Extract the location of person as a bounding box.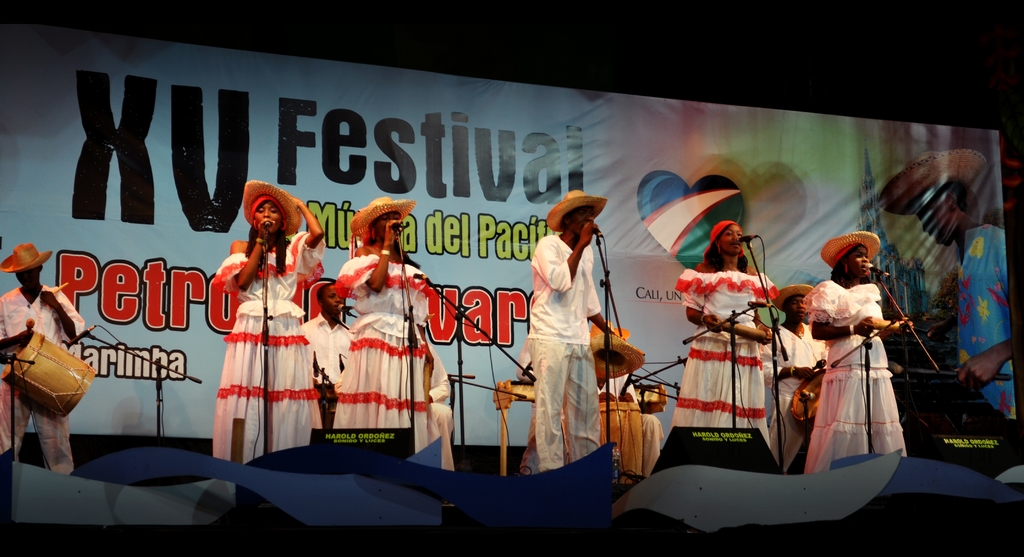
locate(763, 289, 820, 463).
